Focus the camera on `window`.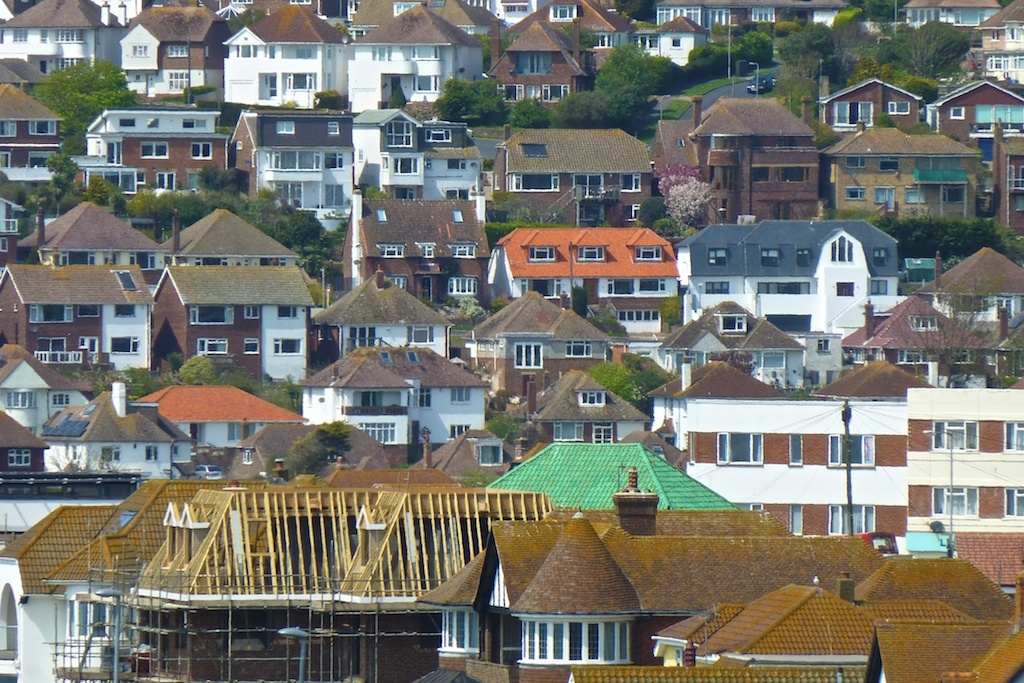
Focus region: left=446, top=234, right=479, bottom=262.
